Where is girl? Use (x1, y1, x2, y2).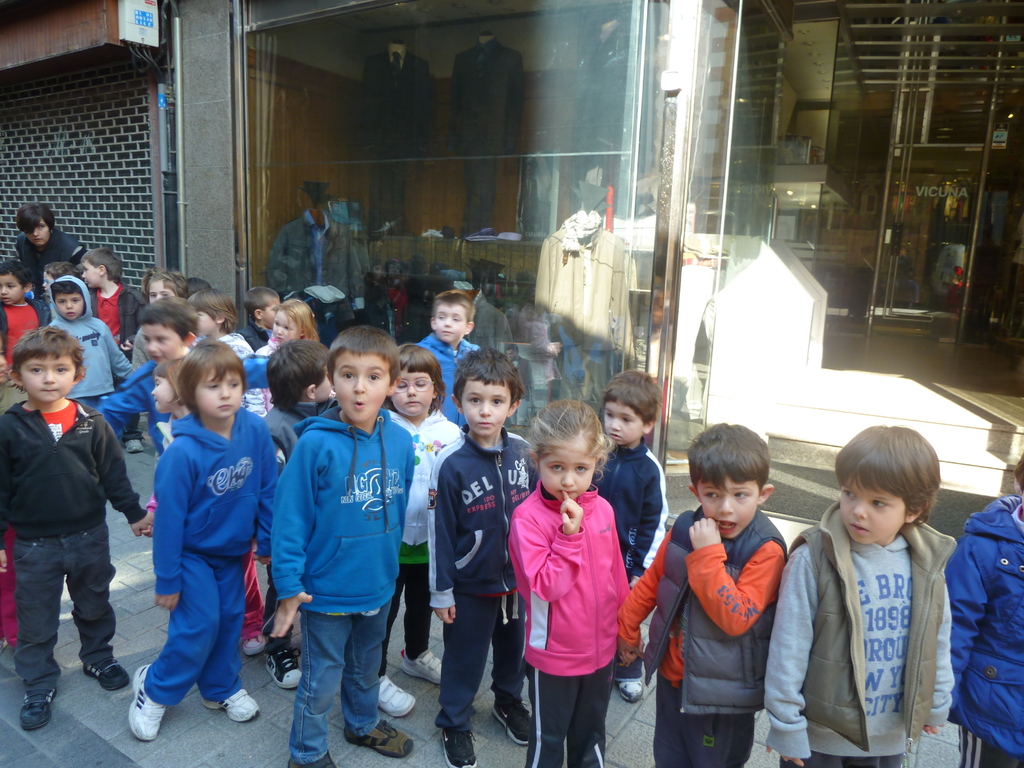
(188, 287, 250, 358).
